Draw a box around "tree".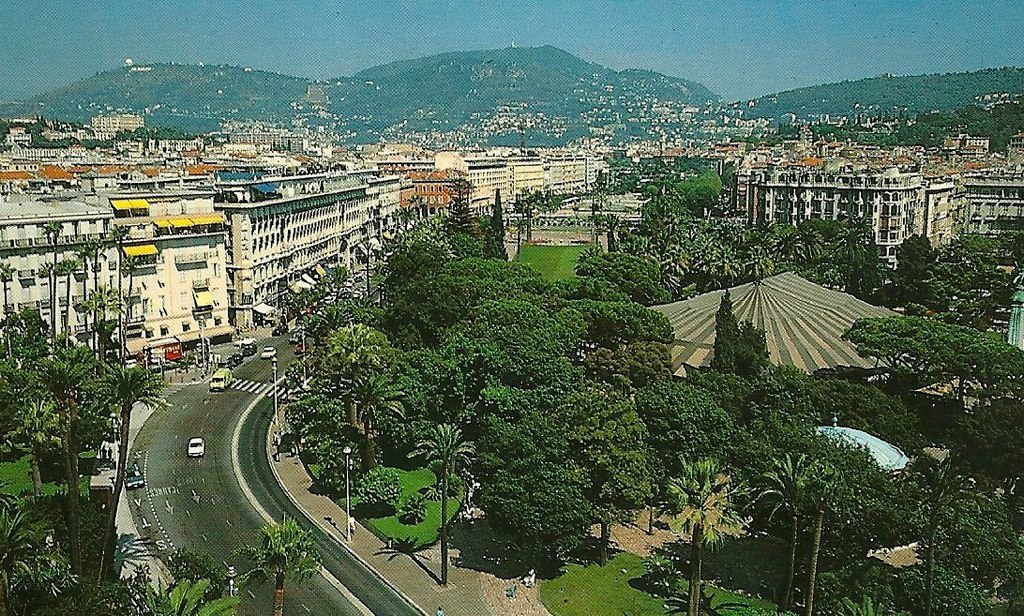
box(826, 554, 911, 615).
